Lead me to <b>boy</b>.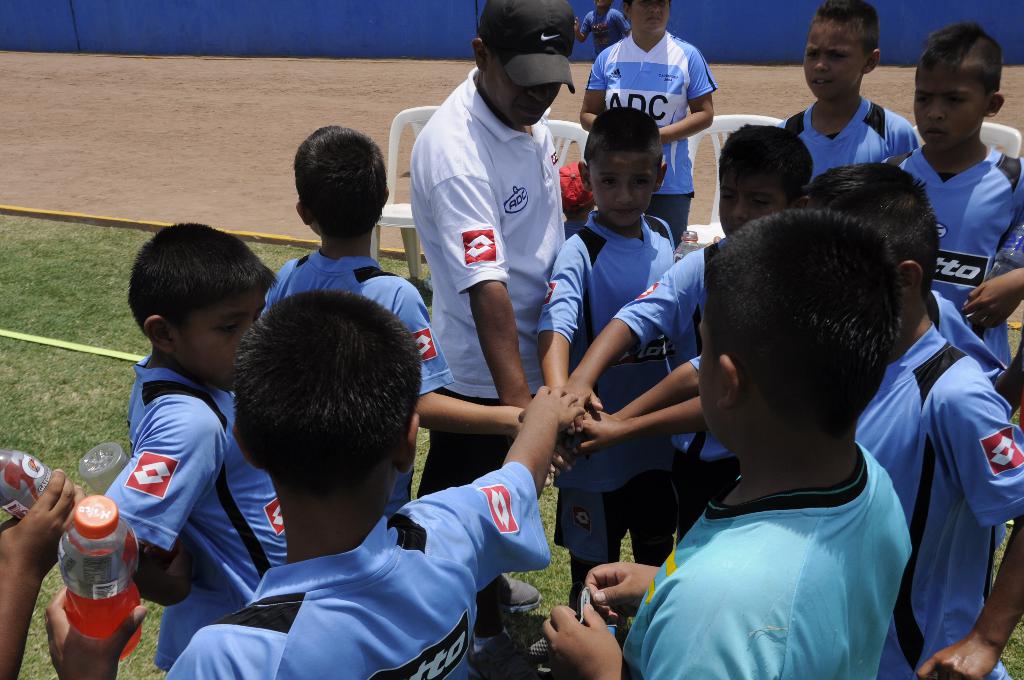
Lead to 257, 122, 574, 524.
